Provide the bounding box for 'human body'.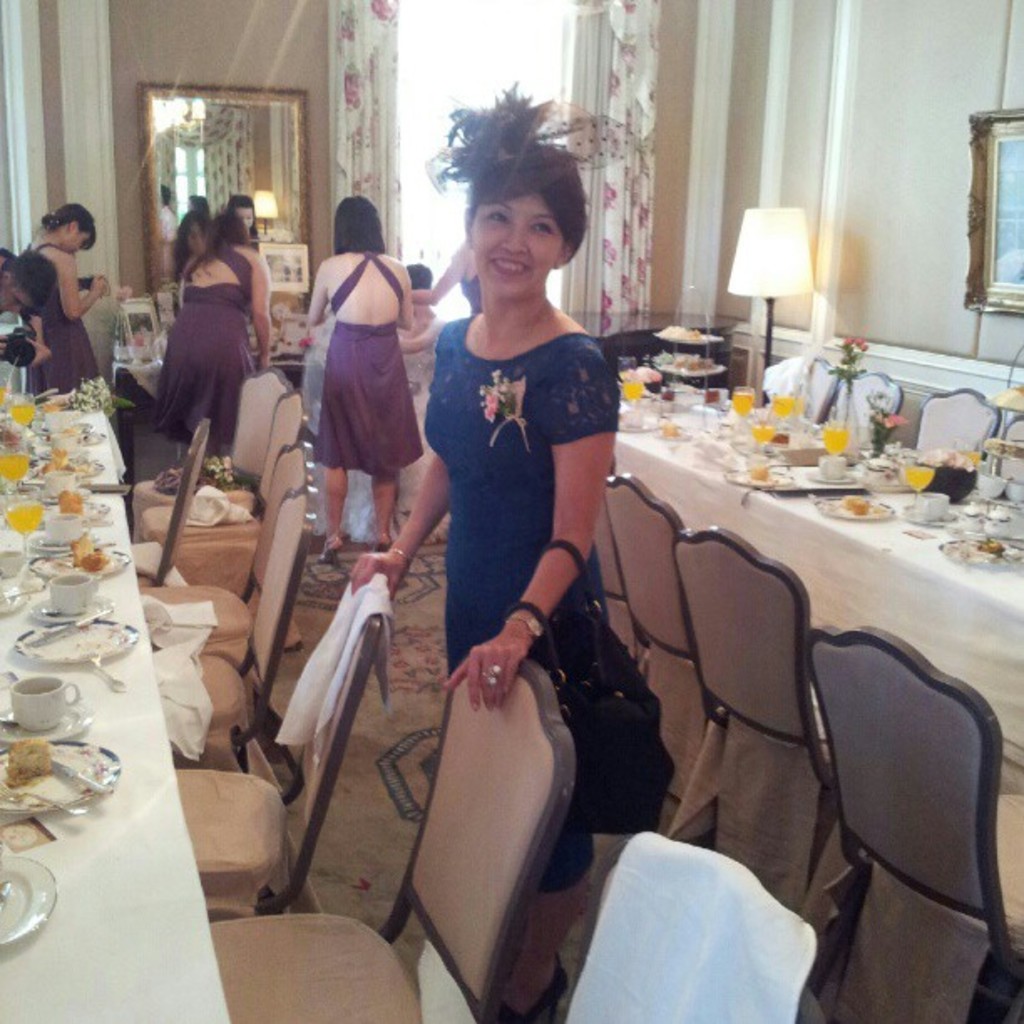
[x1=305, y1=176, x2=423, y2=554].
